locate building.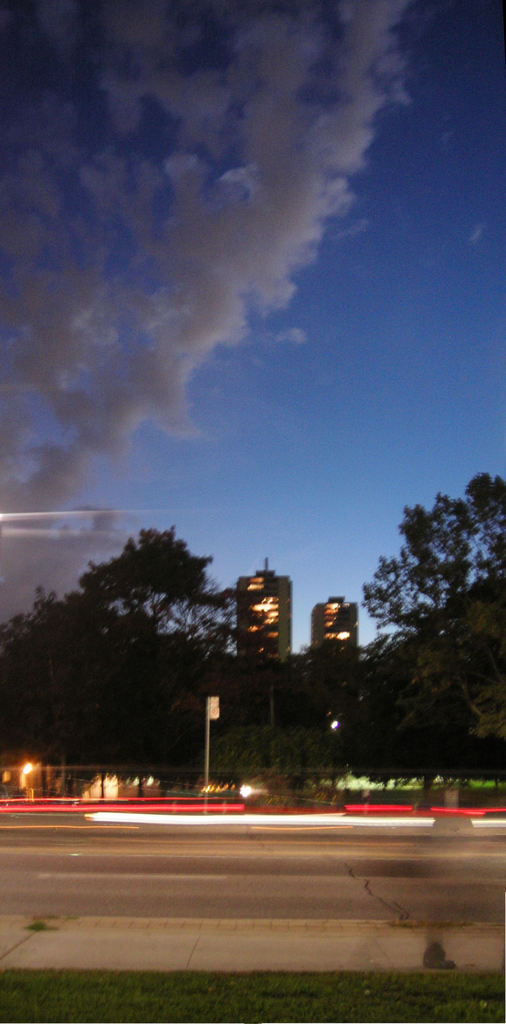
Bounding box: select_region(307, 597, 363, 669).
